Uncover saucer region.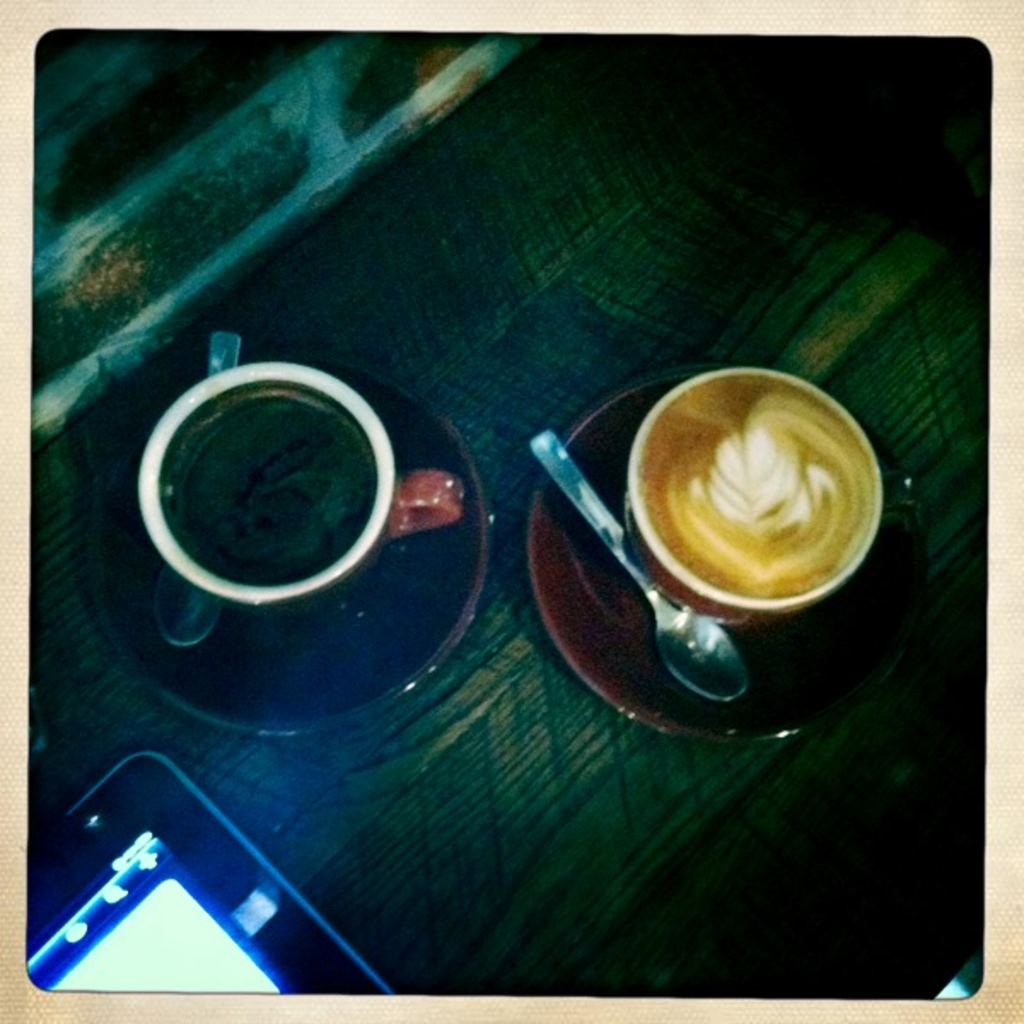
Uncovered: select_region(84, 335, 485, 739).
